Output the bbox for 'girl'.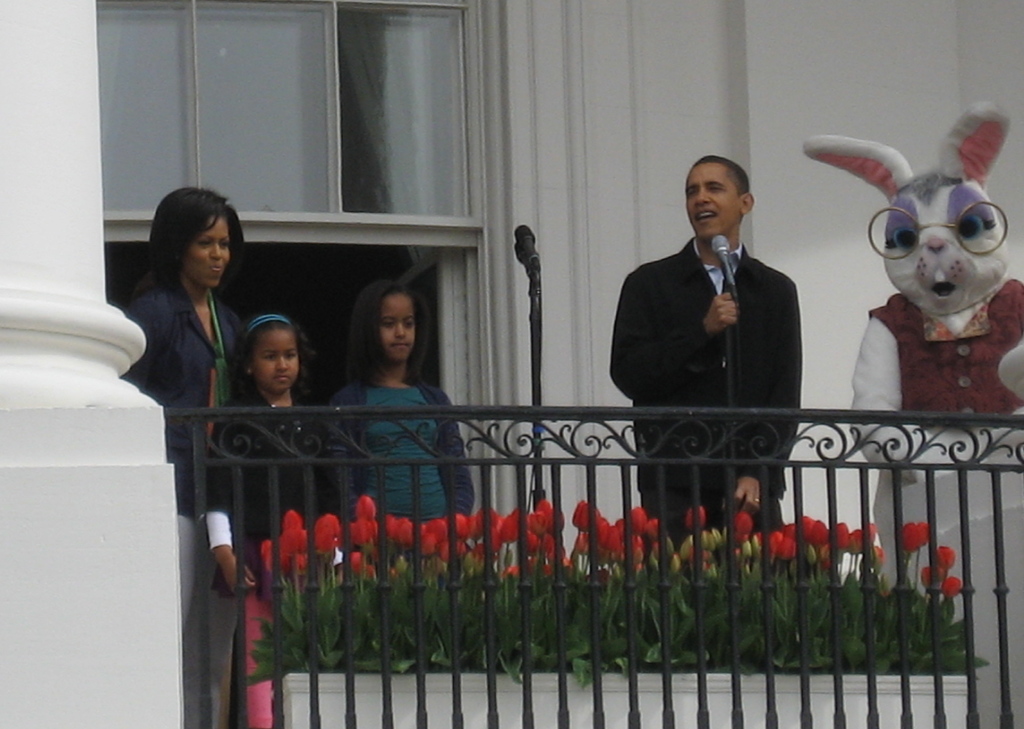
328/281/475/518.
